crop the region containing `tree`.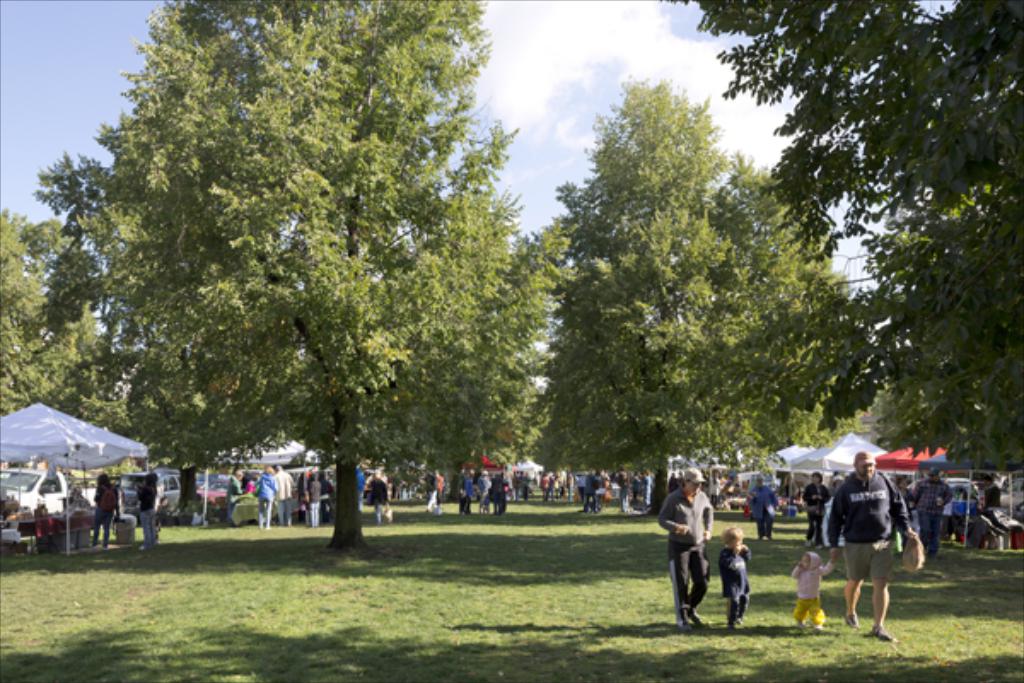
Crop region: 38,26,550,500.
